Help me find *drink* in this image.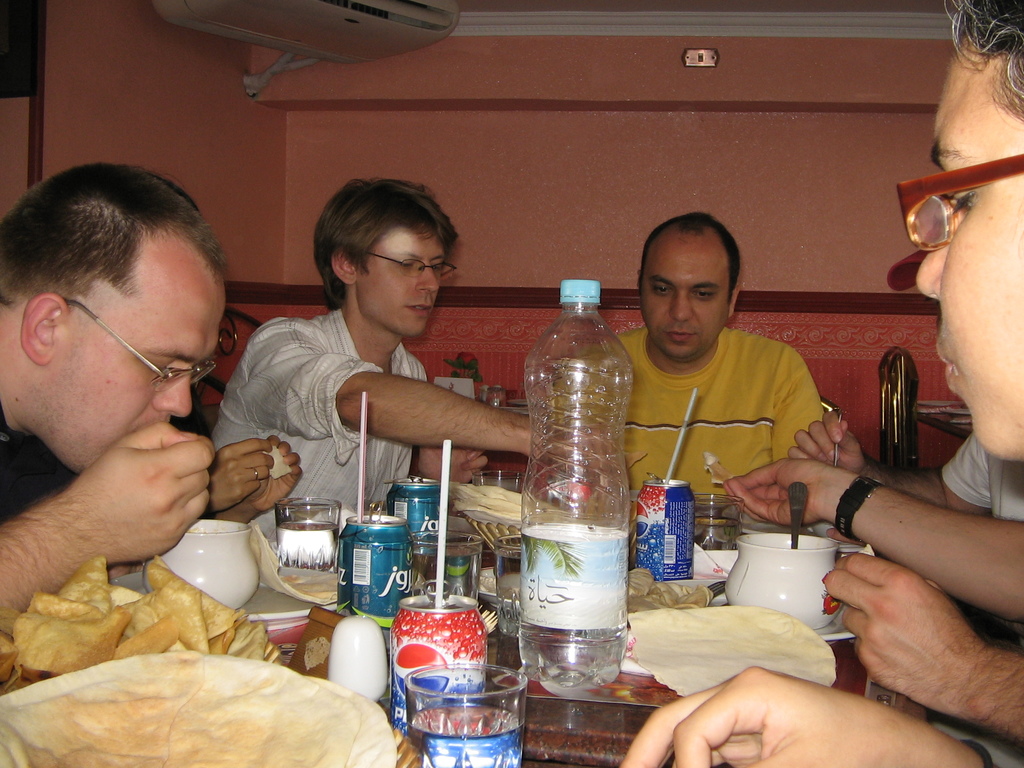
Found it: left=633, top=477, right=699, bottom=584.
